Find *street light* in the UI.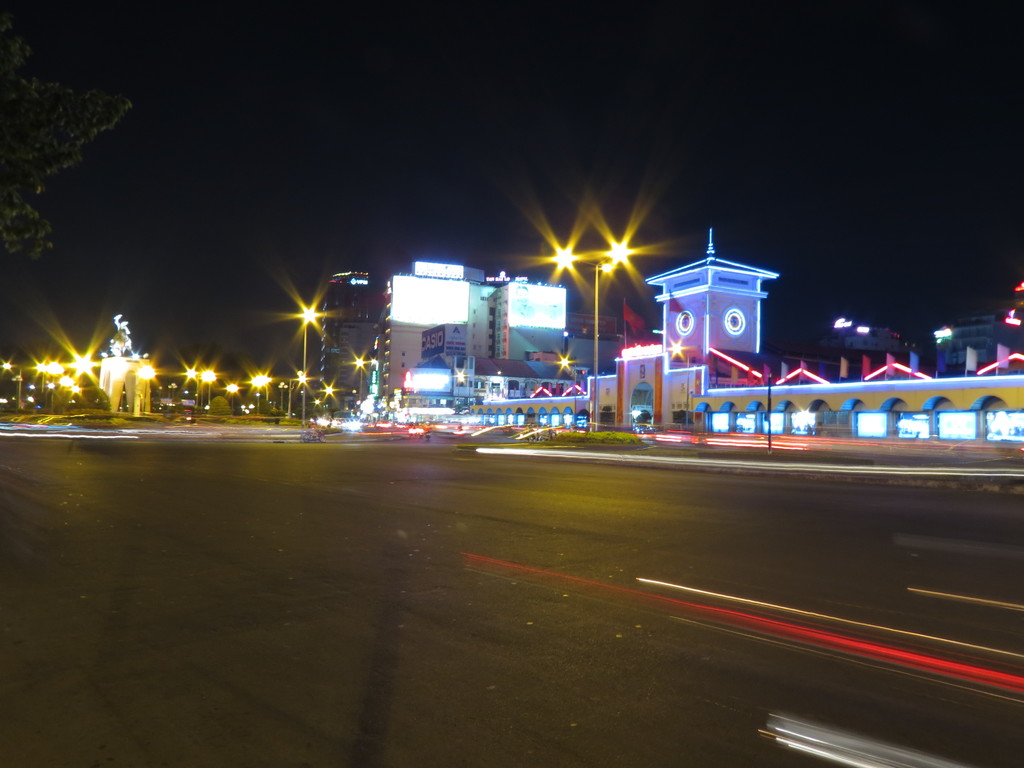
UI element at <box>202,371,220,400</box>.
